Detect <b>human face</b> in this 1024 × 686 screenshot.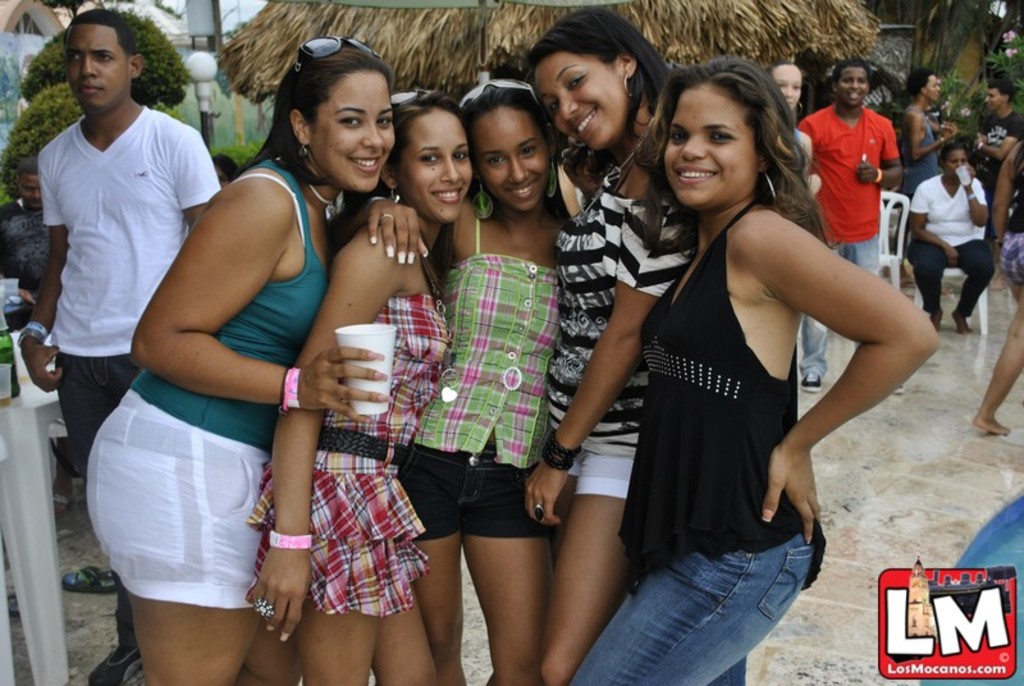
Detection: pyautogui.locateOnScreen(398, 115, 472, 223).
